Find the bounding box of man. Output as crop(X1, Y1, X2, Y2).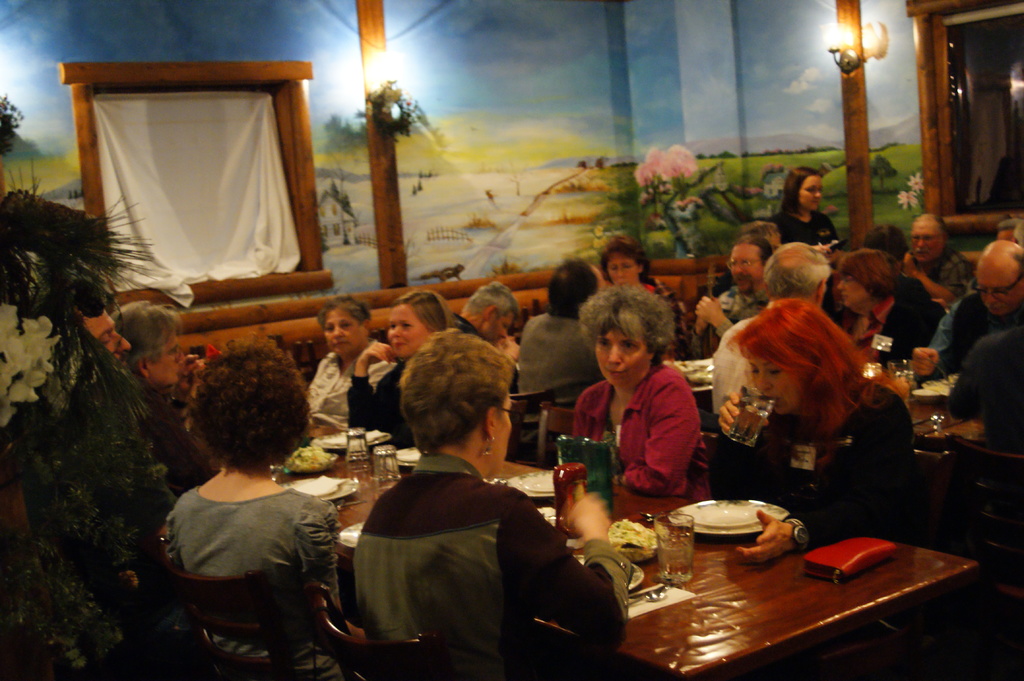
crop(697, 237, 778, 352).
